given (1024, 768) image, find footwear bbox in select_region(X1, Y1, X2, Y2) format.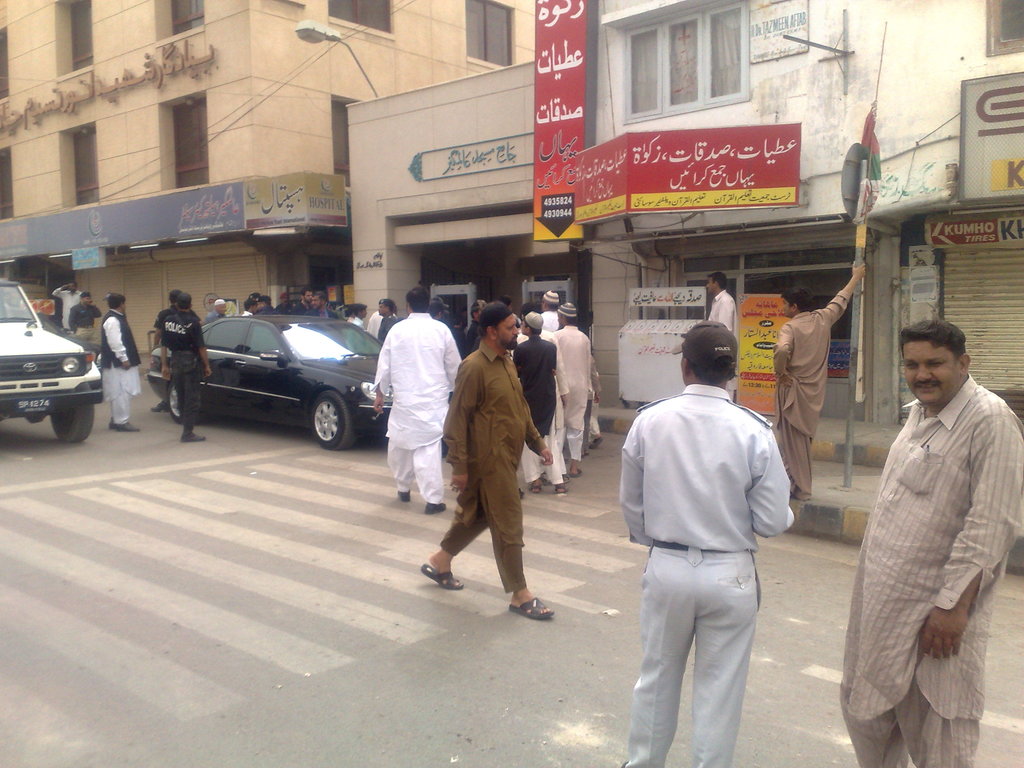
select_region(426, 498, 444, 514).
